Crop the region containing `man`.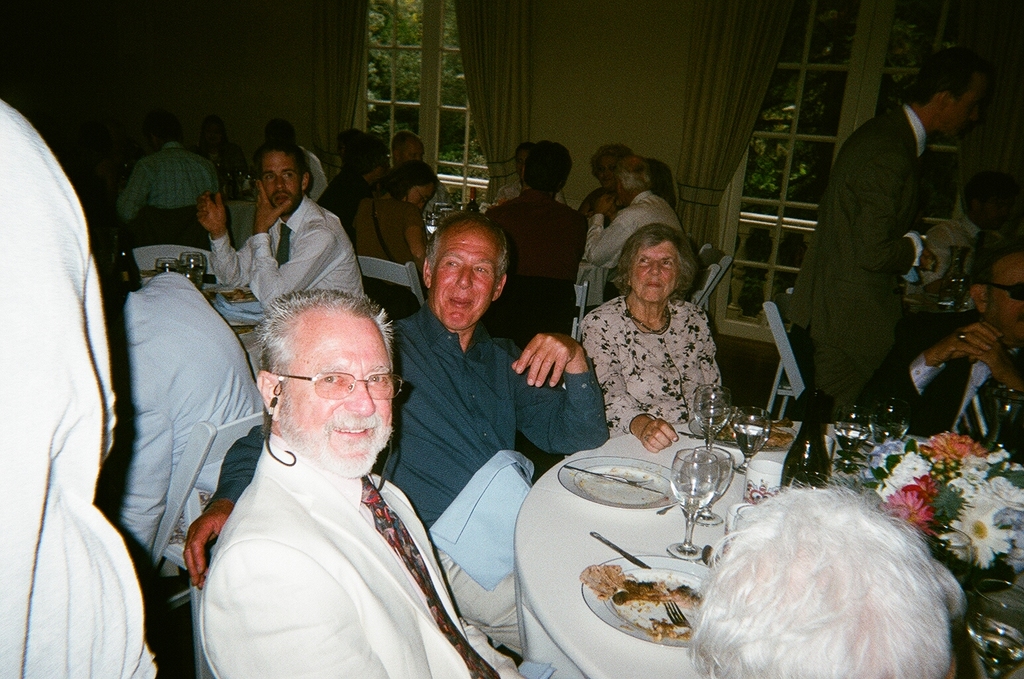
Crop region: [x1=121, y1=118, x2=224, y2=239].
